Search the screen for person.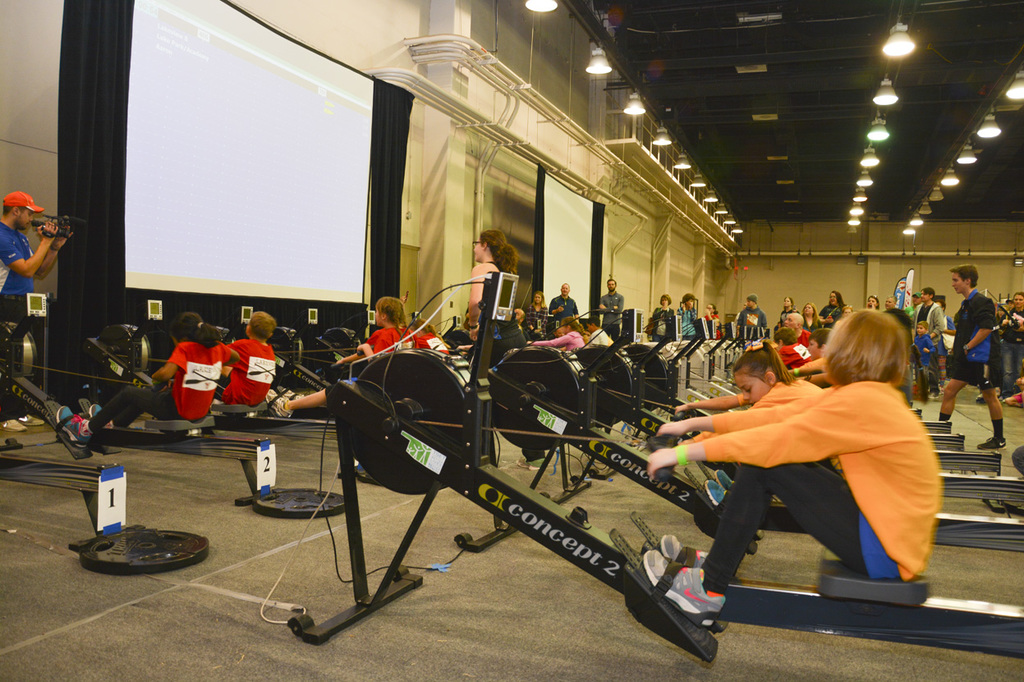
Found at {"left": 780, "top": 297, "right": 797, "bottom": 326}.
